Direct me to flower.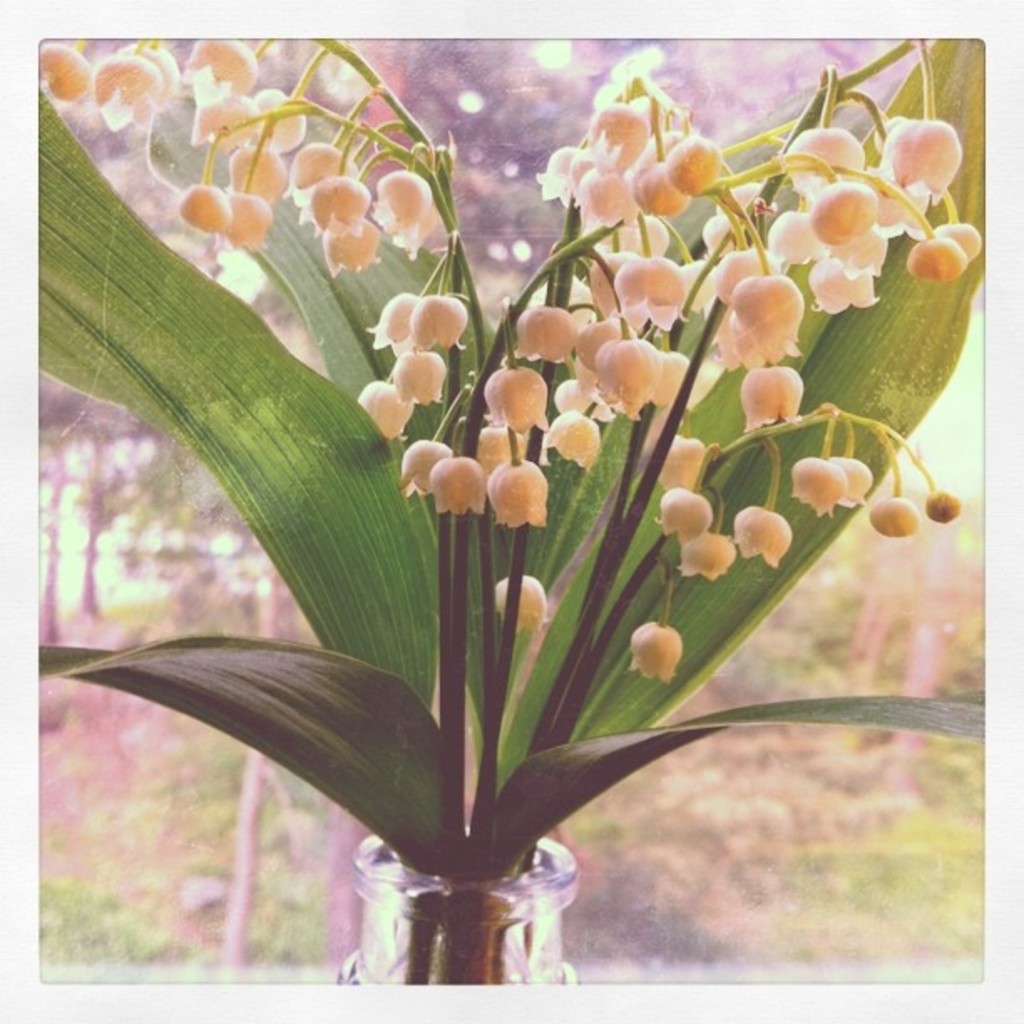
Direction: crop(489, 458, 547, 529).
